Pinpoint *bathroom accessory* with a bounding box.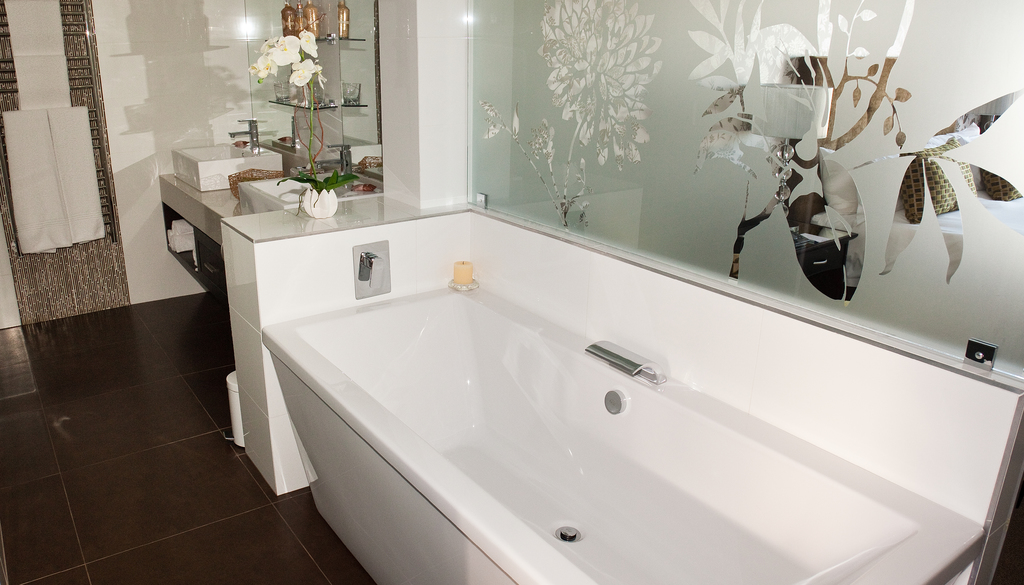
left=328, top=142, right=354, bottom=189.
